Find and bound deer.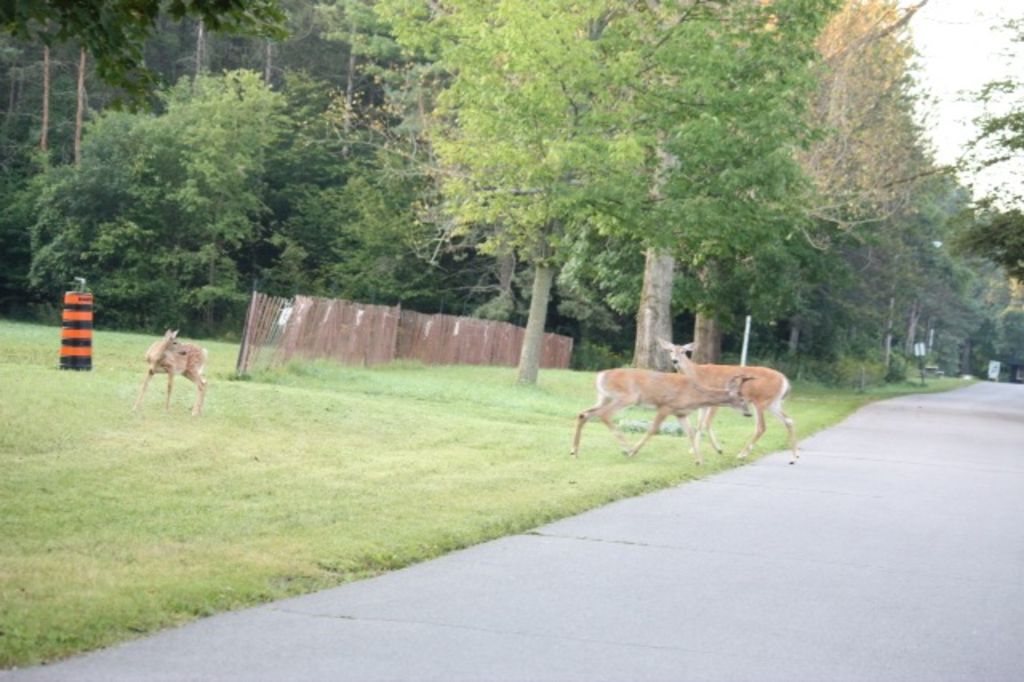
Bound: [left=133, top=327, right=205, bottom=418].
